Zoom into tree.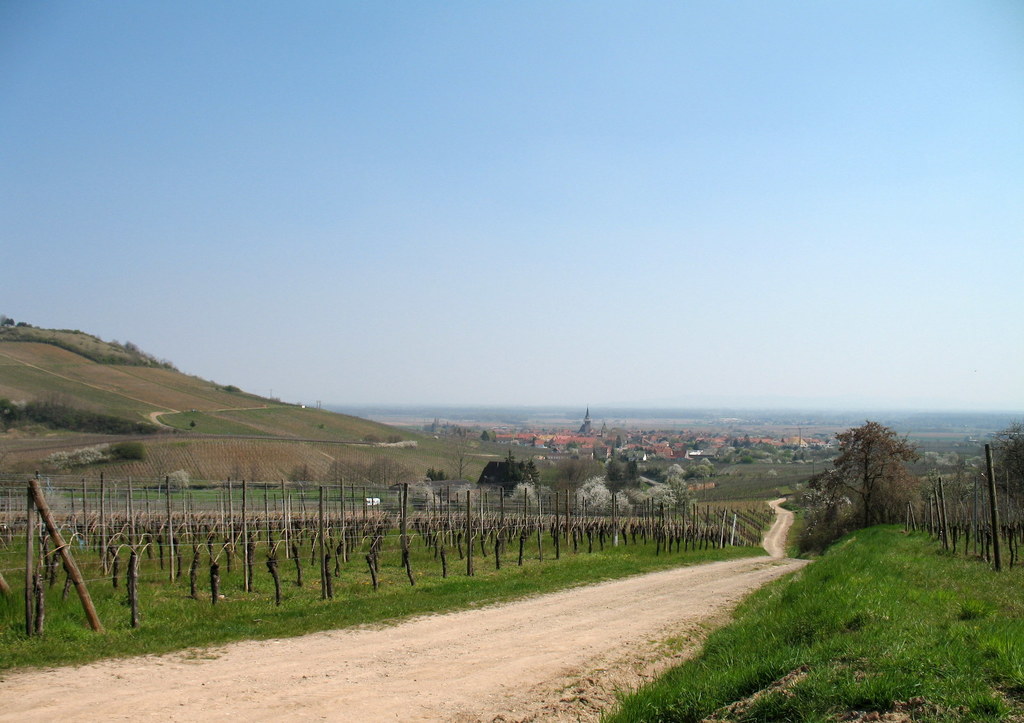
Zoom target: locate(526, 462, 538, 486).
